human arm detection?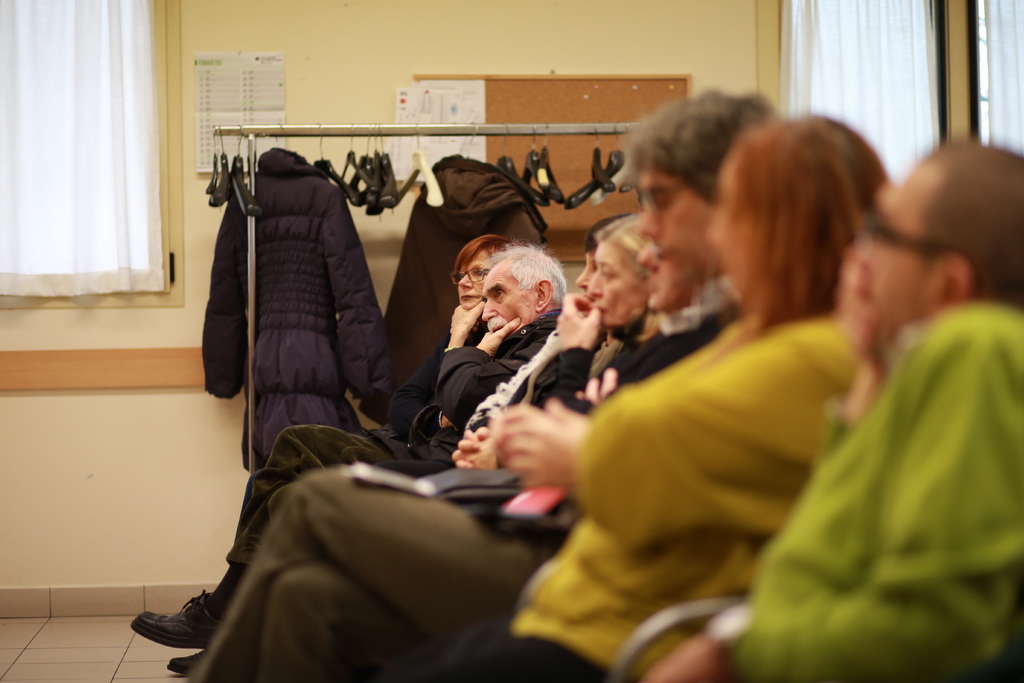
left=435, top=293, right=486, bottom=413
